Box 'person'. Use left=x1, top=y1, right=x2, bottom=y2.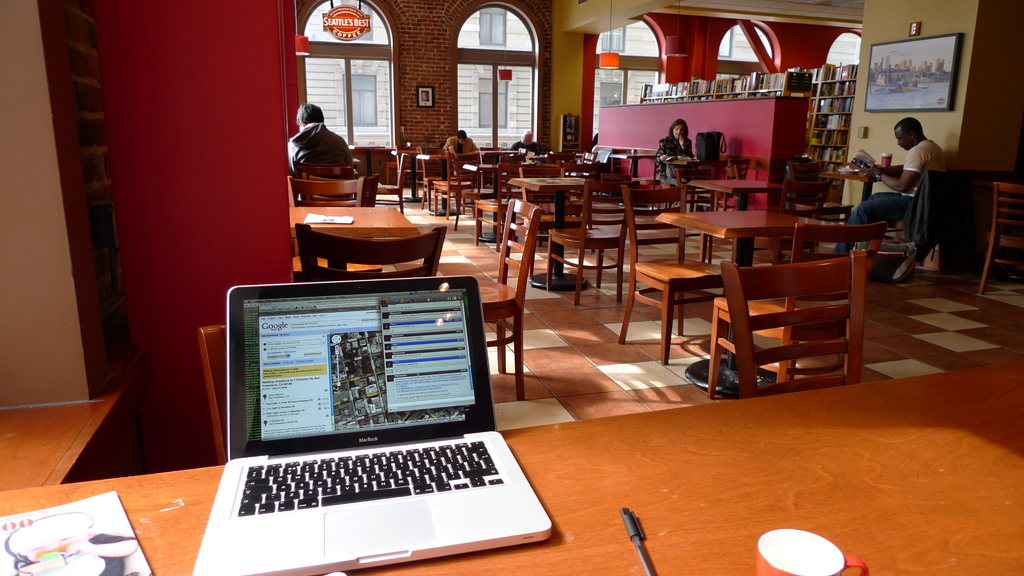
left=441, top=129, right=479, bottom=157.
